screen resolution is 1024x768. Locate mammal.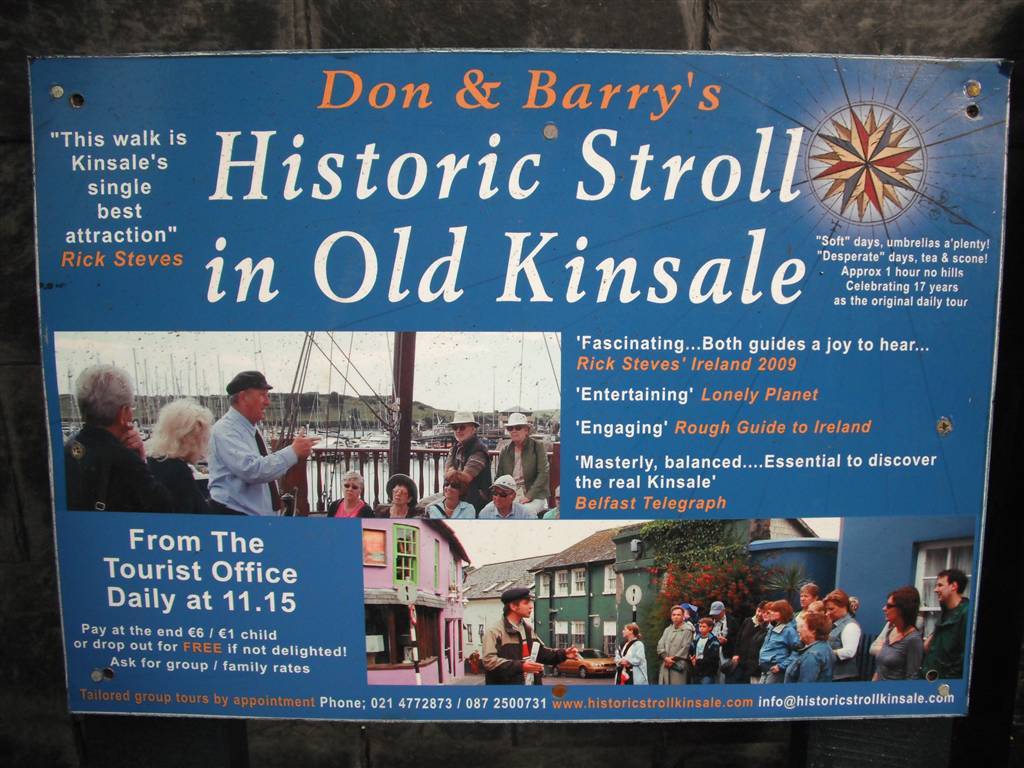
bbox=[683, 606, 699, 635].
